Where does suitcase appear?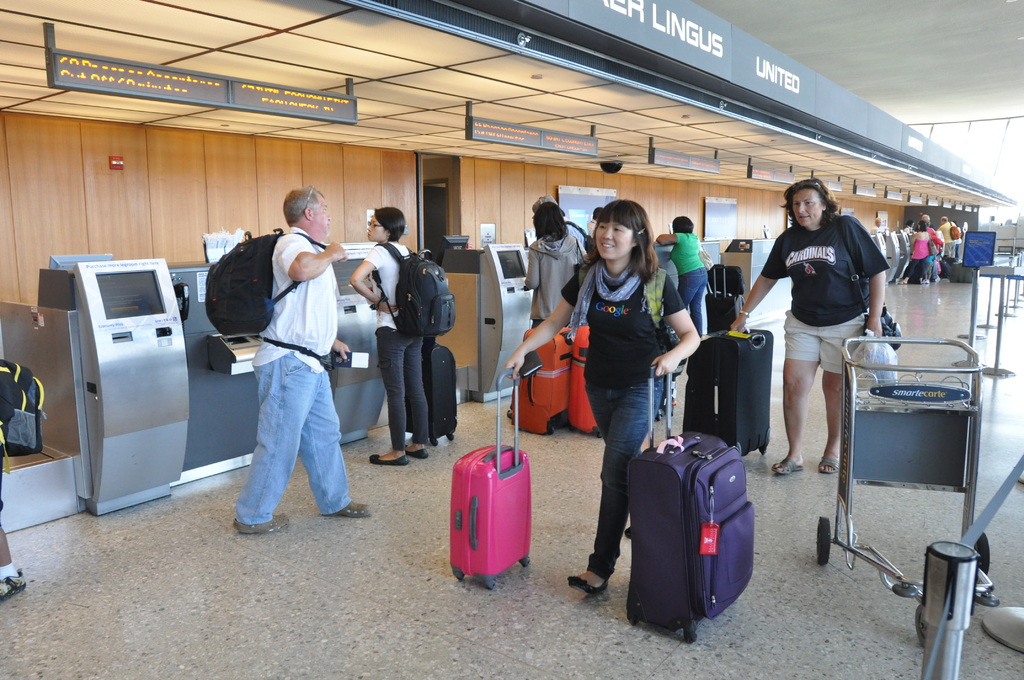
Appears at (left=512, top=325, right=566, bottom=435).
